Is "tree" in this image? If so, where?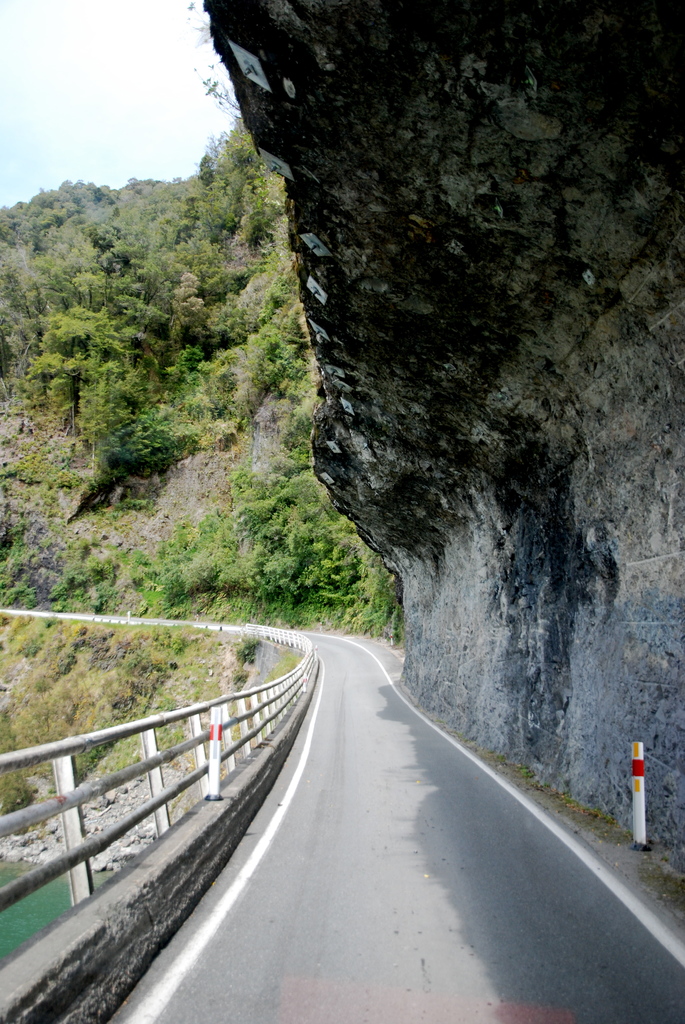
Yes, at {"x1": 228, "y1": 465, "x2": 255, "y2": 495}.
